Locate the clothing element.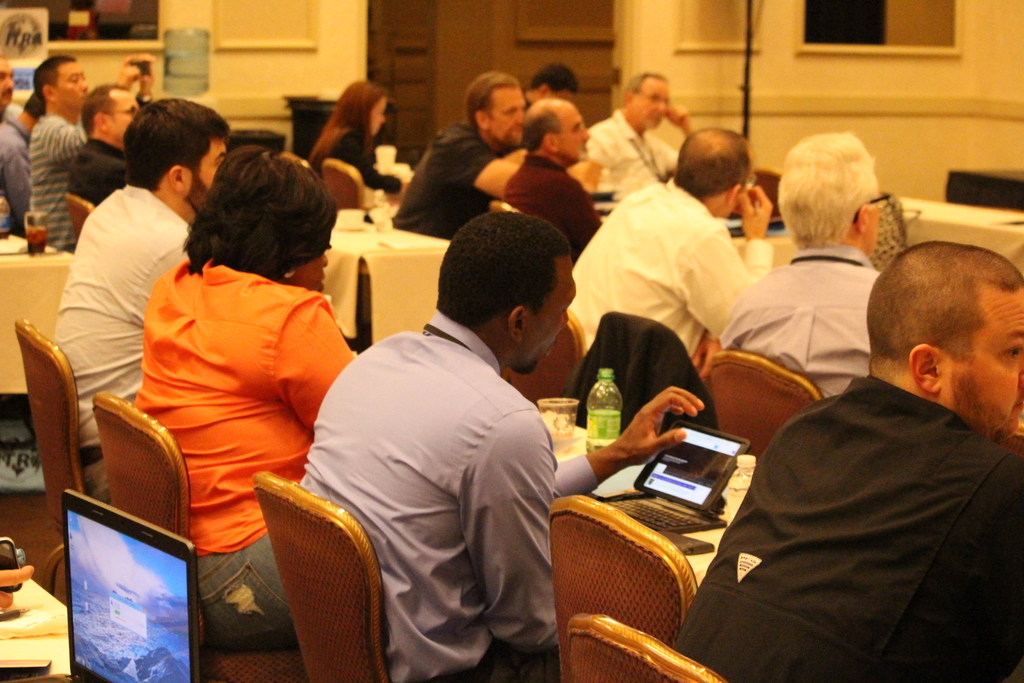
Element bbox: {"x1": 0, "y1": 97, "x2": 19, "y2": 113}.
